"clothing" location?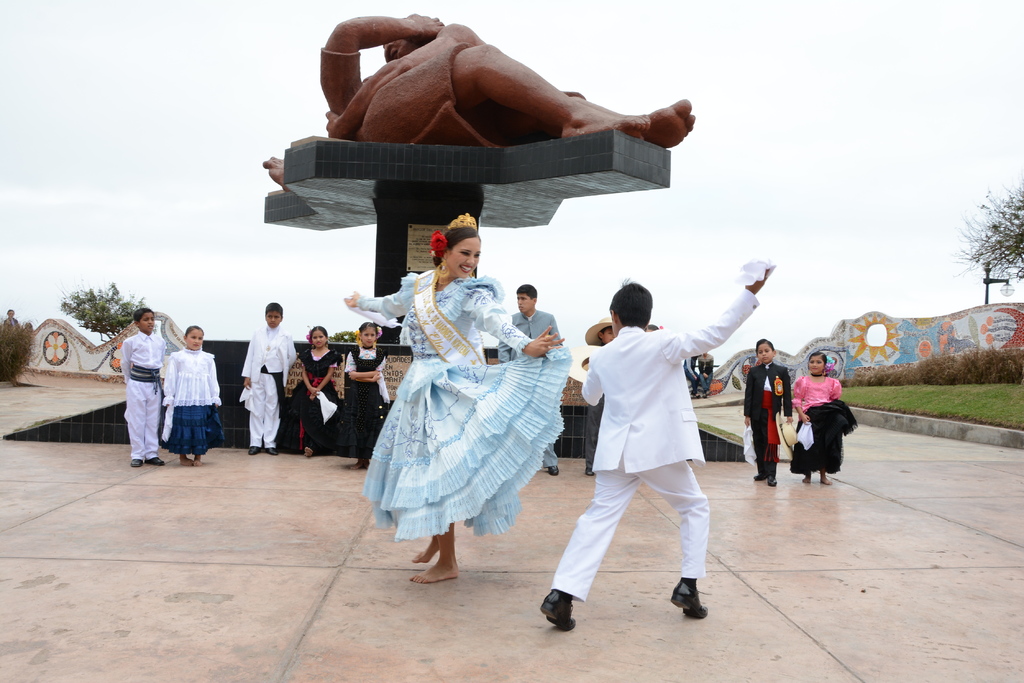
533 273 748 587
